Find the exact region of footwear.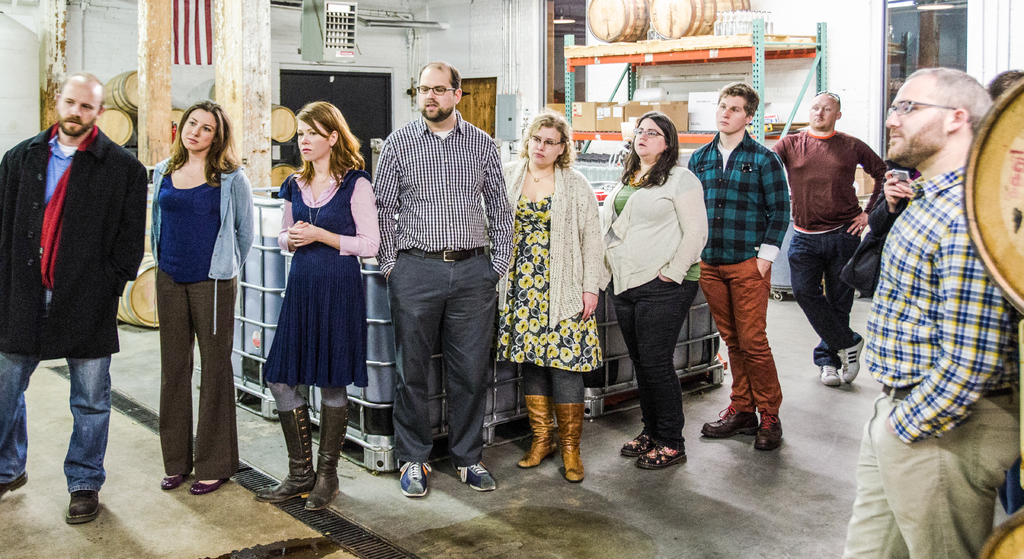
Exact region: left=817, top=360, right=842, bottom=387.
